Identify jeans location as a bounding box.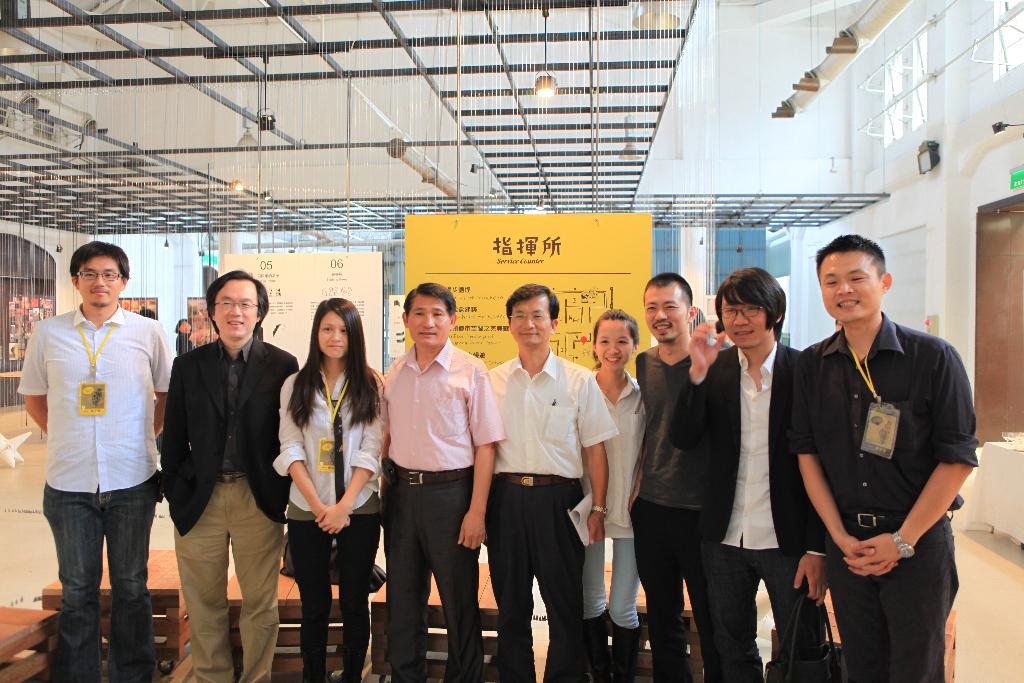
box(291, 504, 378, 682).
